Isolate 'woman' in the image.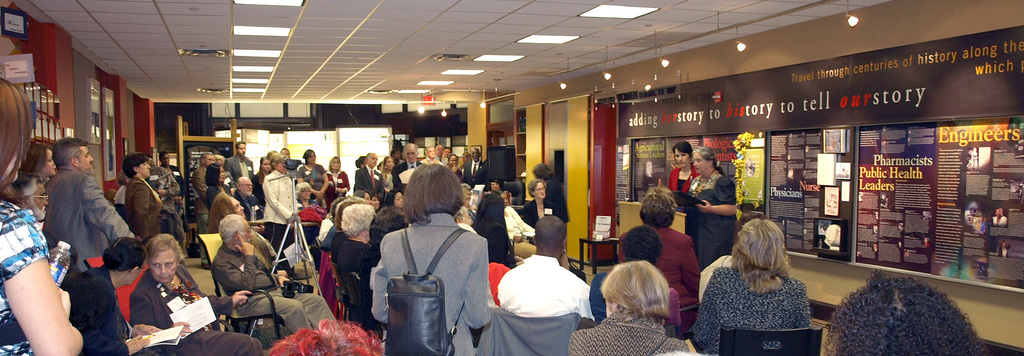
Isolated region: left=443, top=153, right=461, bottom=179.
